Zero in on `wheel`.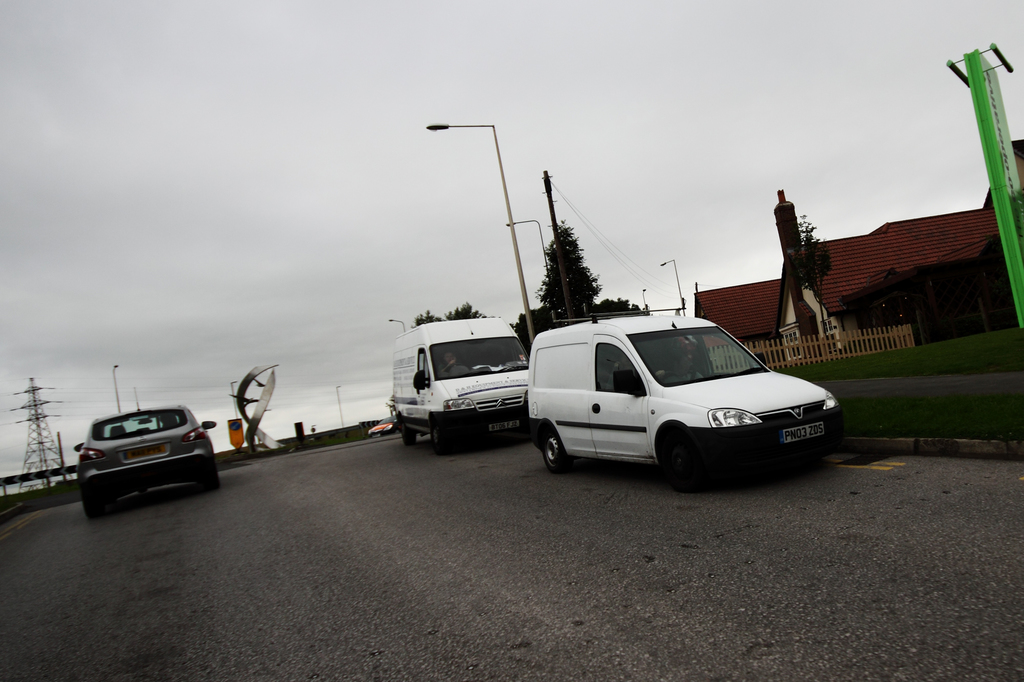
Zeroed in: detection(79, 498, 107, 527).
